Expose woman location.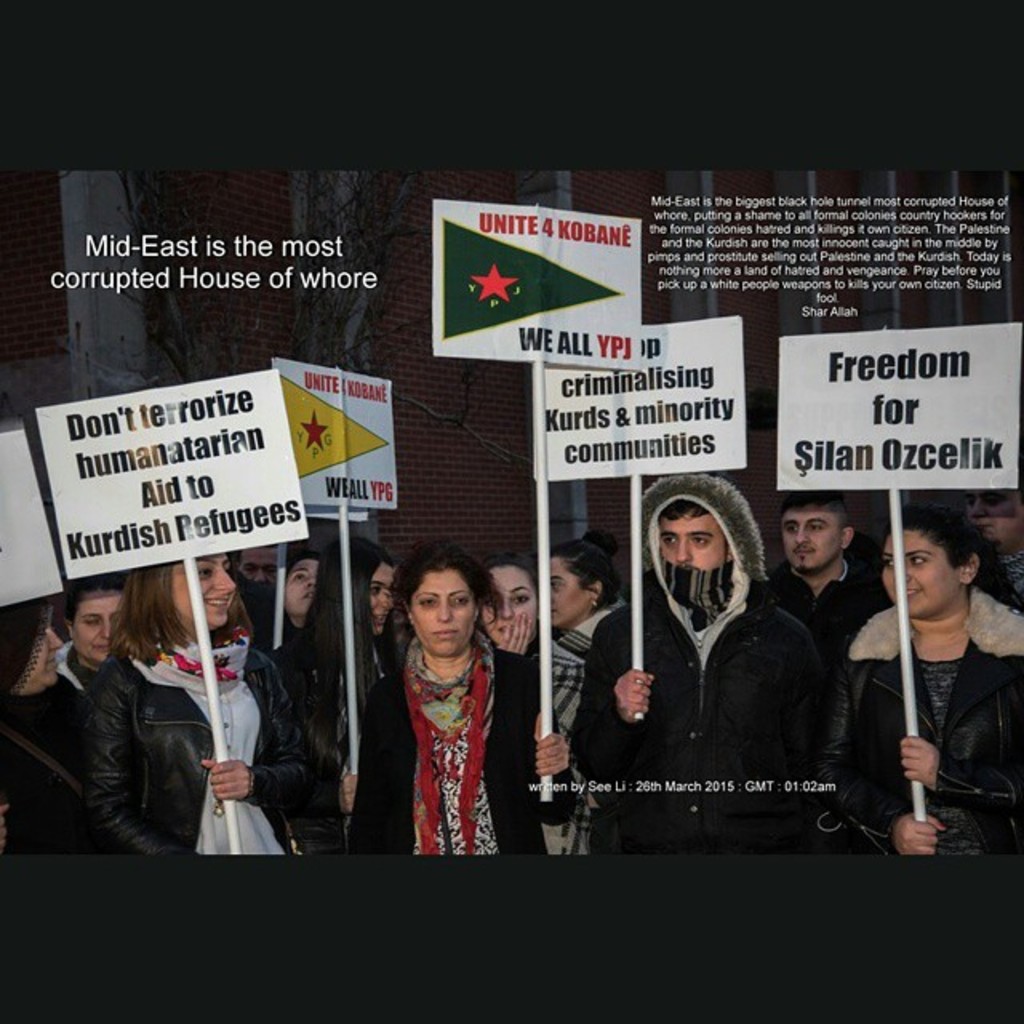
Exposed at [left=546, top=526, right=621, bottom=653].
